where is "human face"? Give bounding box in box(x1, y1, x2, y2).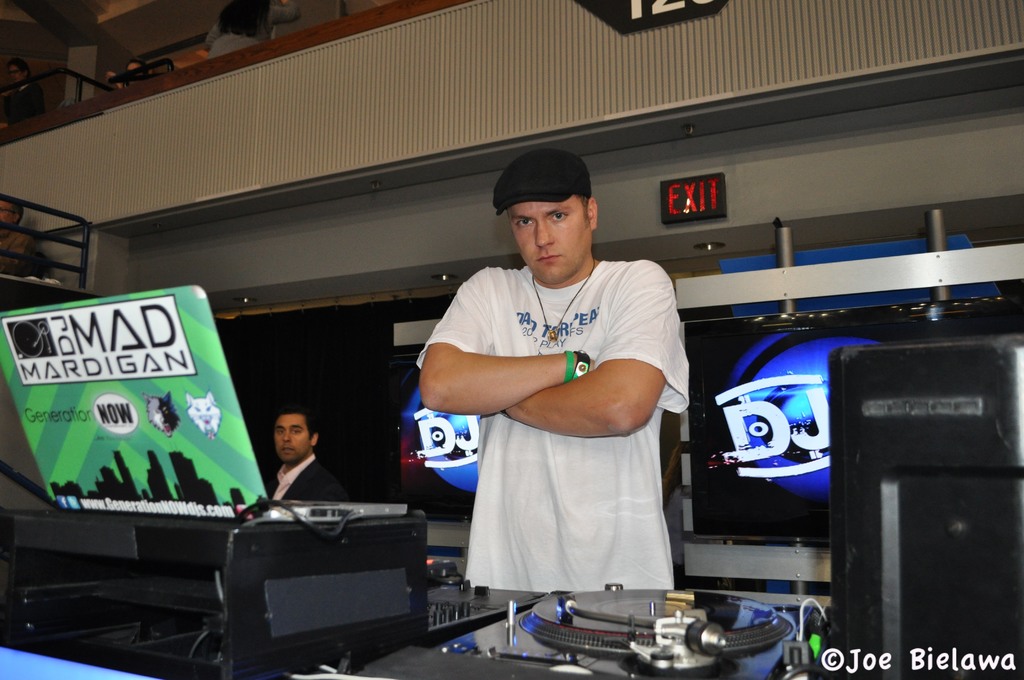
box(508, 197, 590, 280).
